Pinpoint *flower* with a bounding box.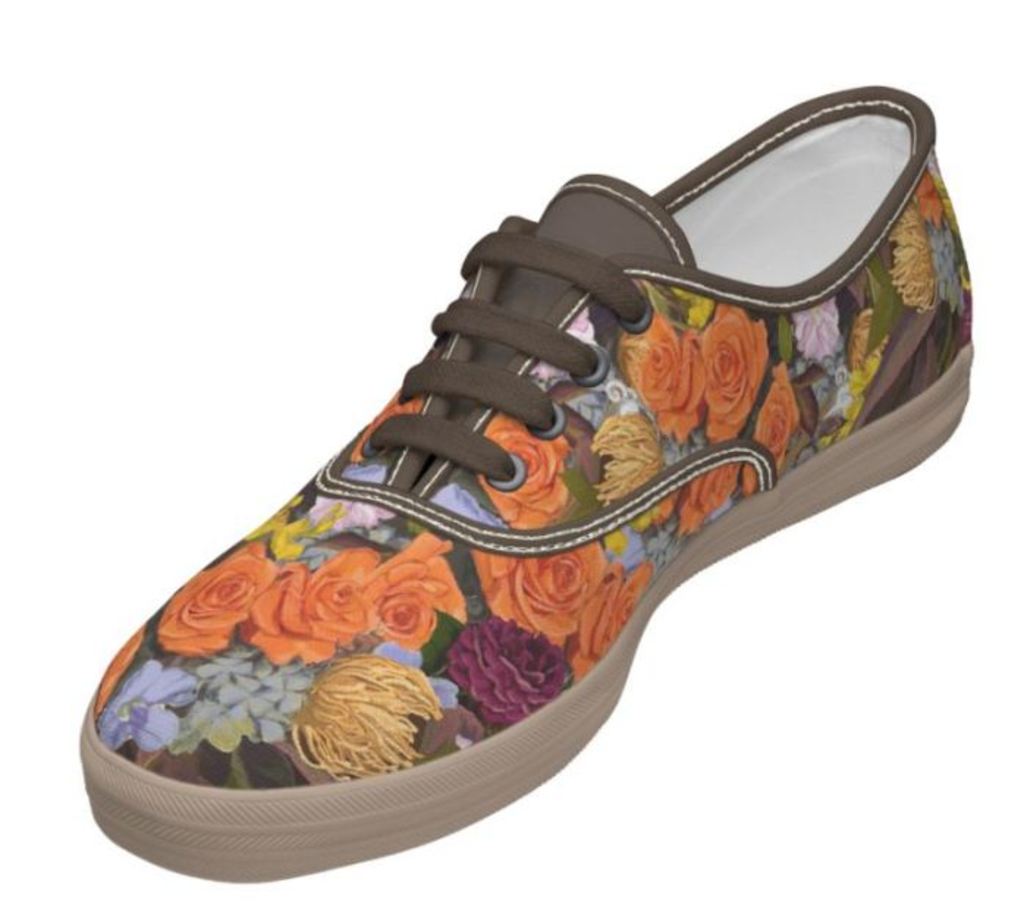
[x1=700, y1=304, x2=764, y2=440].
